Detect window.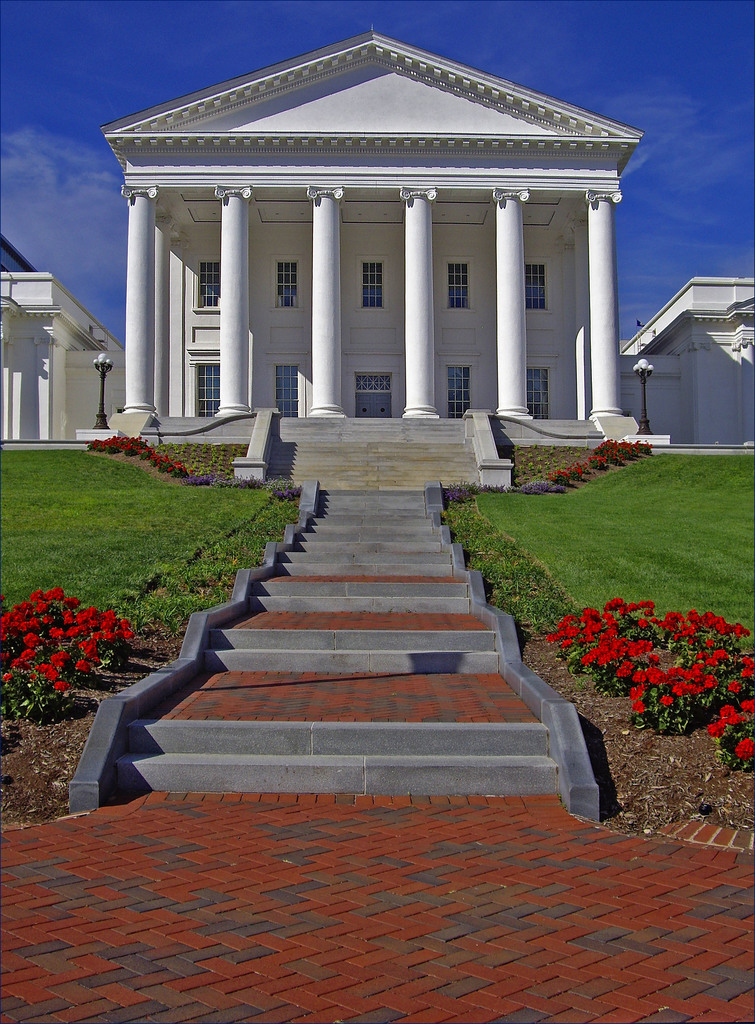
Detected at <region>449, 370, 482, 414</region>.
